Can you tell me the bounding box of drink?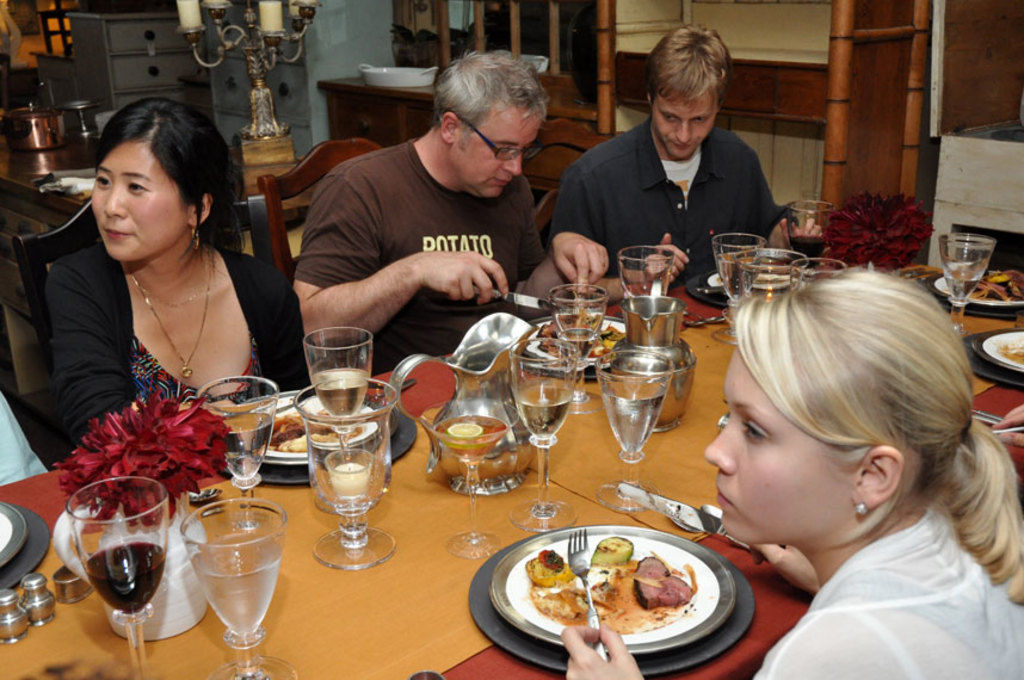
183,502,282,659.
